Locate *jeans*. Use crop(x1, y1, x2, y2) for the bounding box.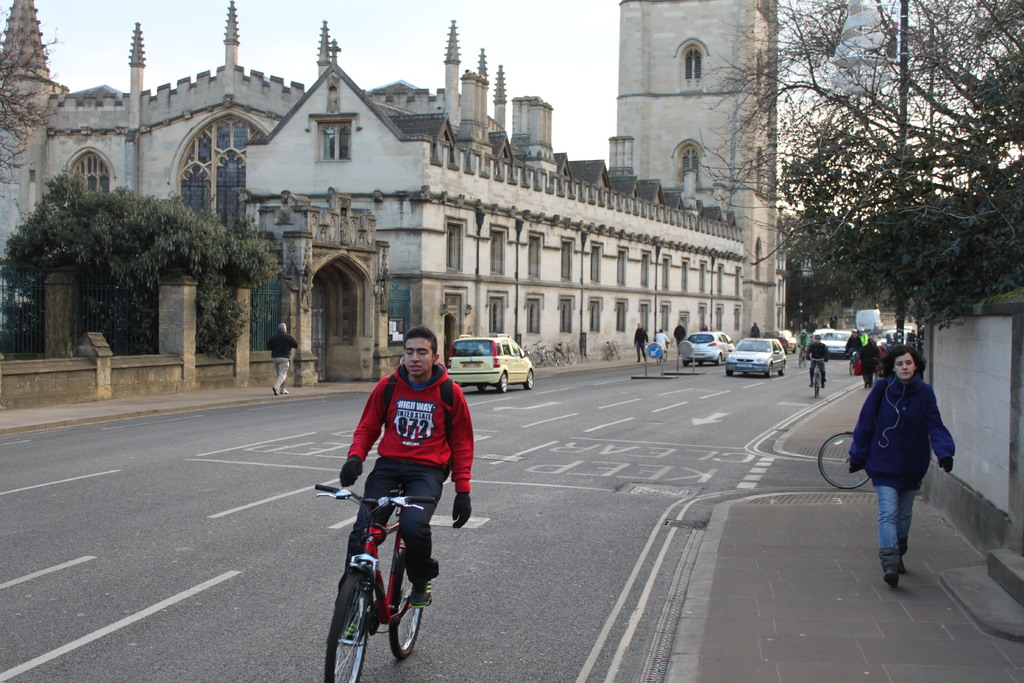
crop(873, 483, 915, 551).
